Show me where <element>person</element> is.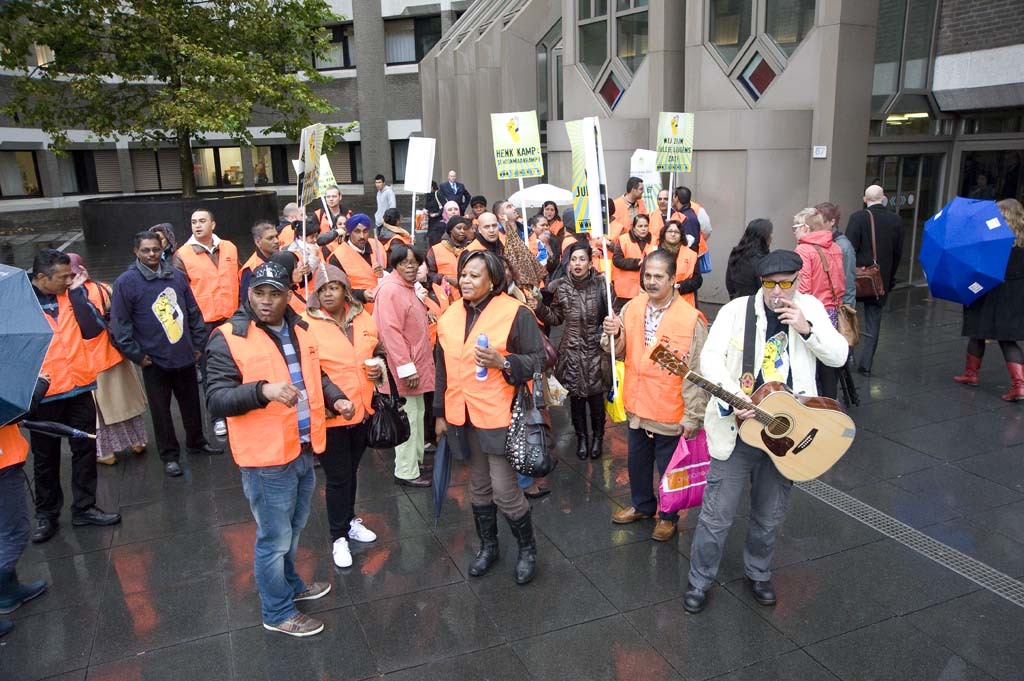
<element>person</element> is at 296/260/389/575.
